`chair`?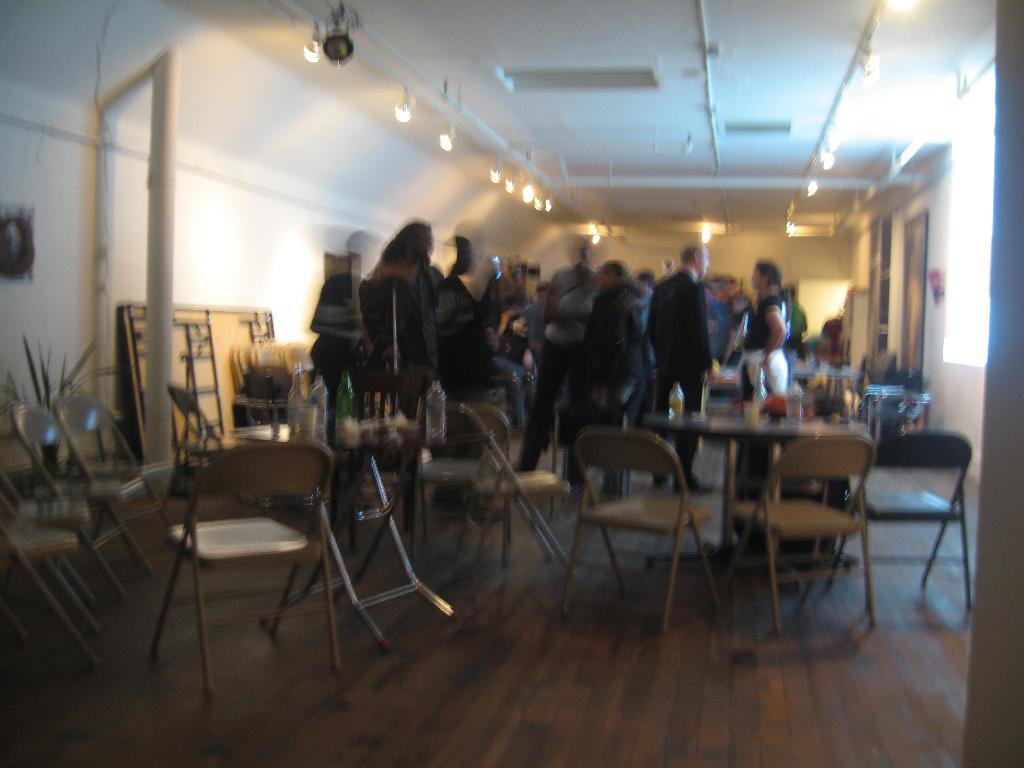
select_region(420, 404, 514, 547)
